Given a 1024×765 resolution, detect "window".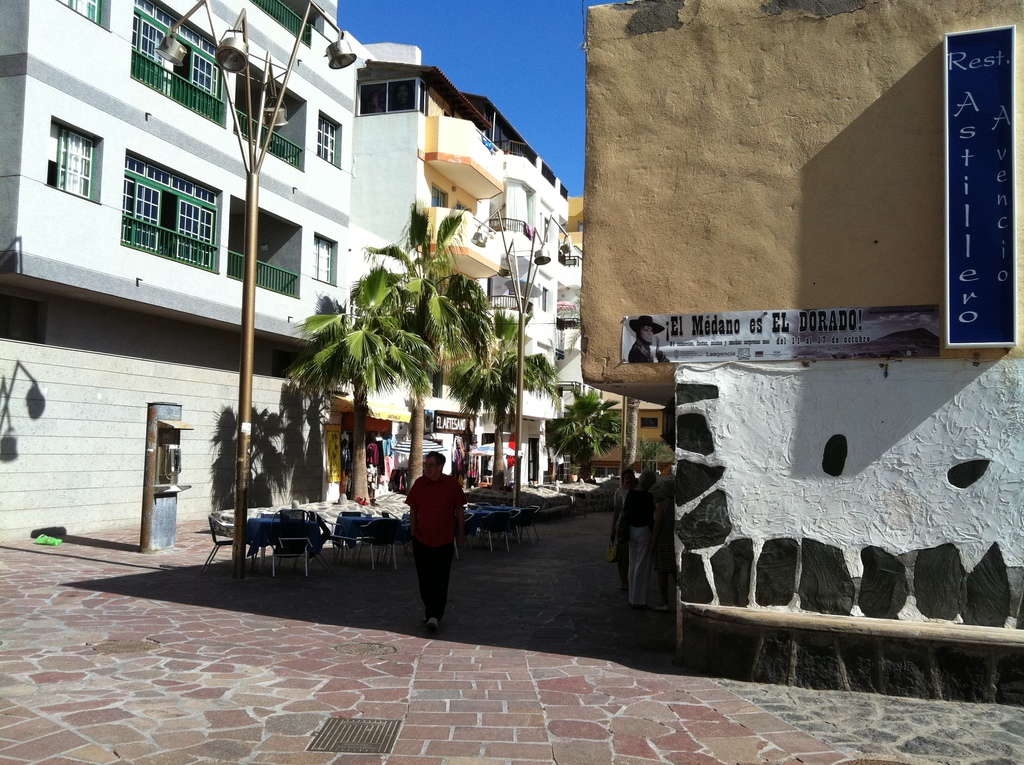
l=49, t=128, r=100, b=200.
